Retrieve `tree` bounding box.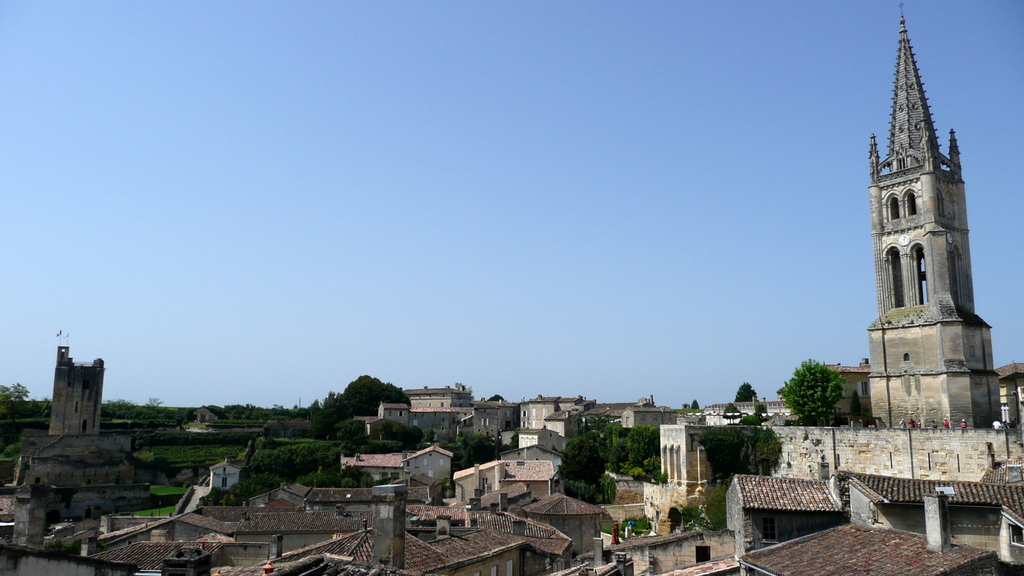
Bounding box: left=0, top=380, right=30, bottom=425.
